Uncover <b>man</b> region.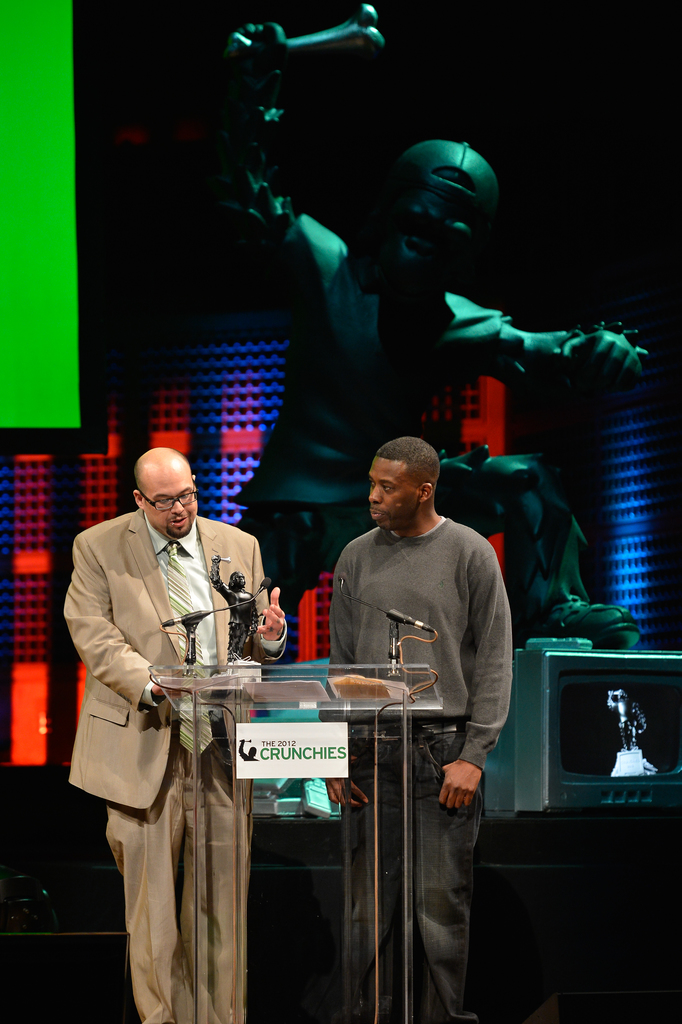
Uncovered: {"left": 65, "top": 432, "right": 270, "bottom": 1009}.
